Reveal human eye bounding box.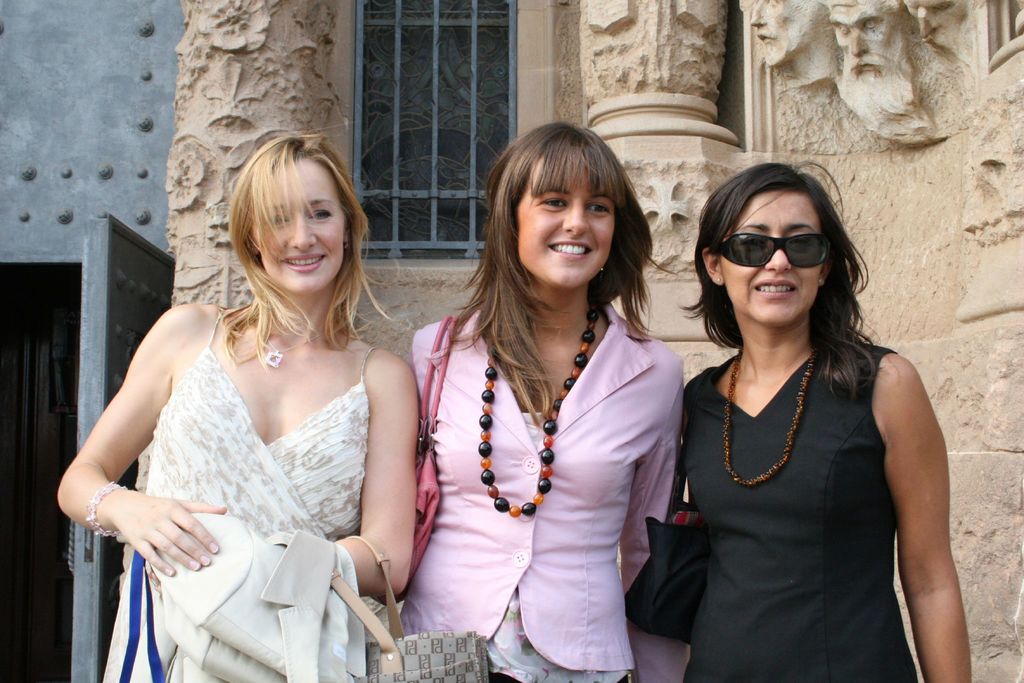
Revealed: 308, 207, 335, 224.
